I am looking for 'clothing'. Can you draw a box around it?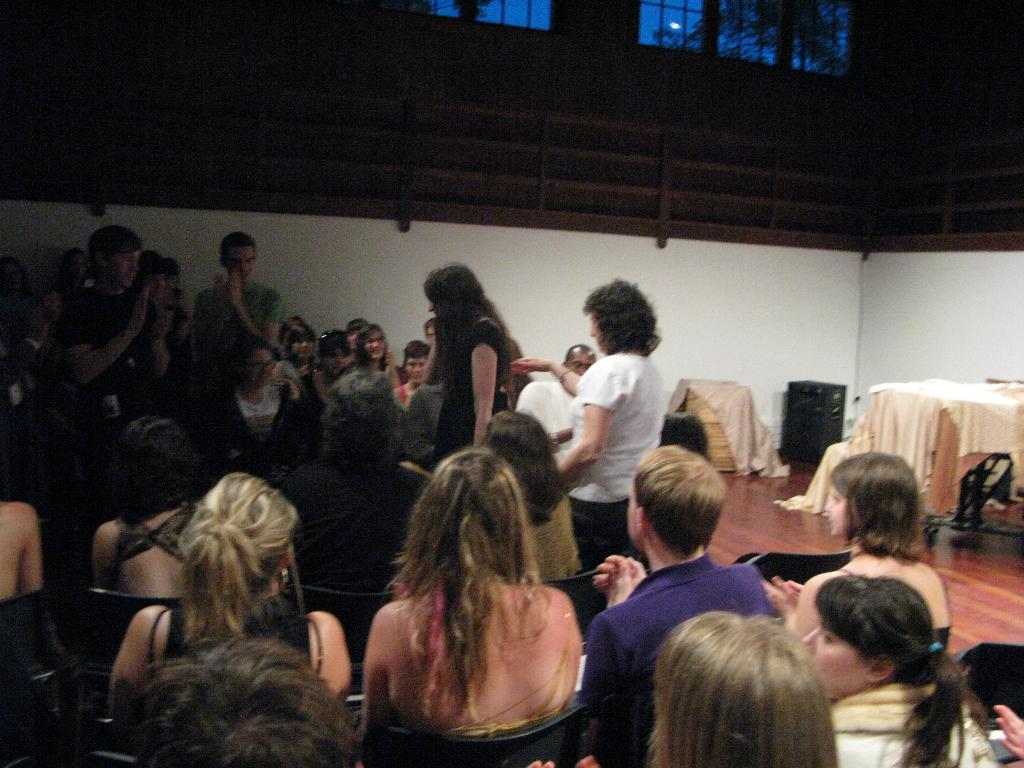
Sure, the bounding box is (x1=831, y1=684, x2=1000, y2=767).
